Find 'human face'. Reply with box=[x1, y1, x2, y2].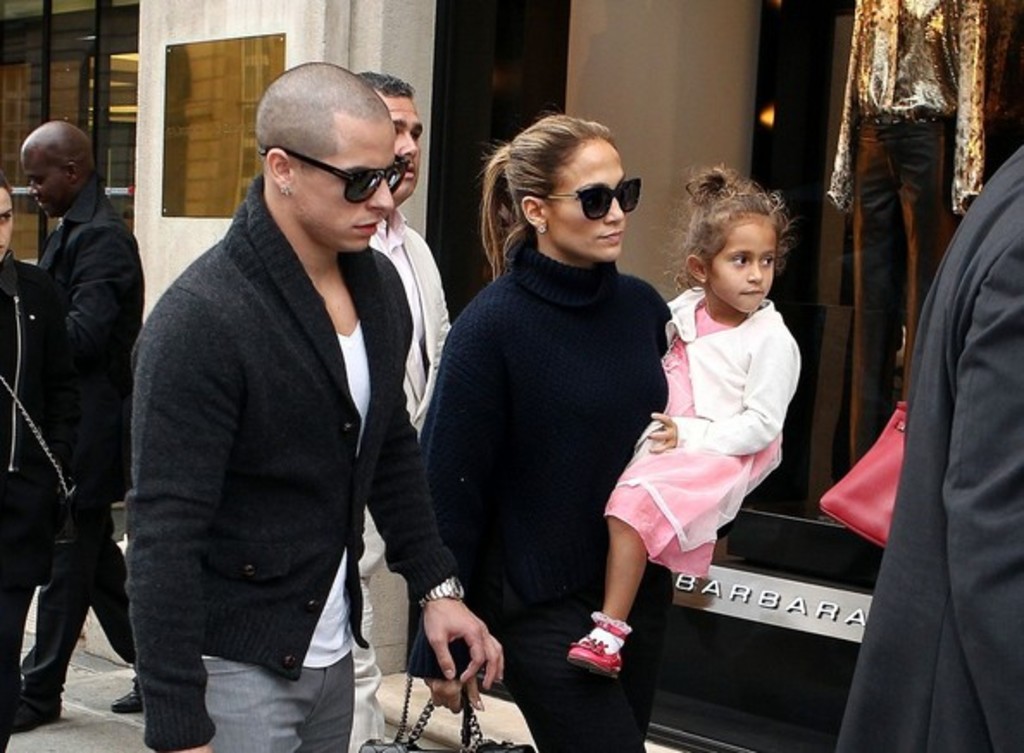
box=[705, 221, 777, 315].
